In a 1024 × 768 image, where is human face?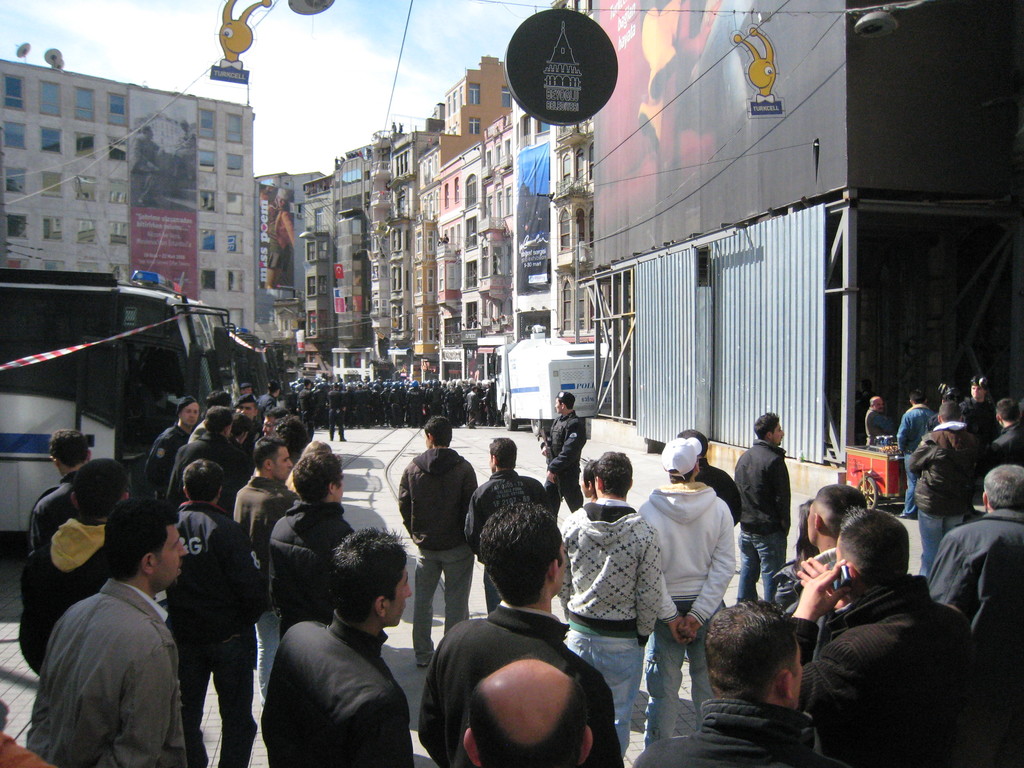
388,572,412,622.
